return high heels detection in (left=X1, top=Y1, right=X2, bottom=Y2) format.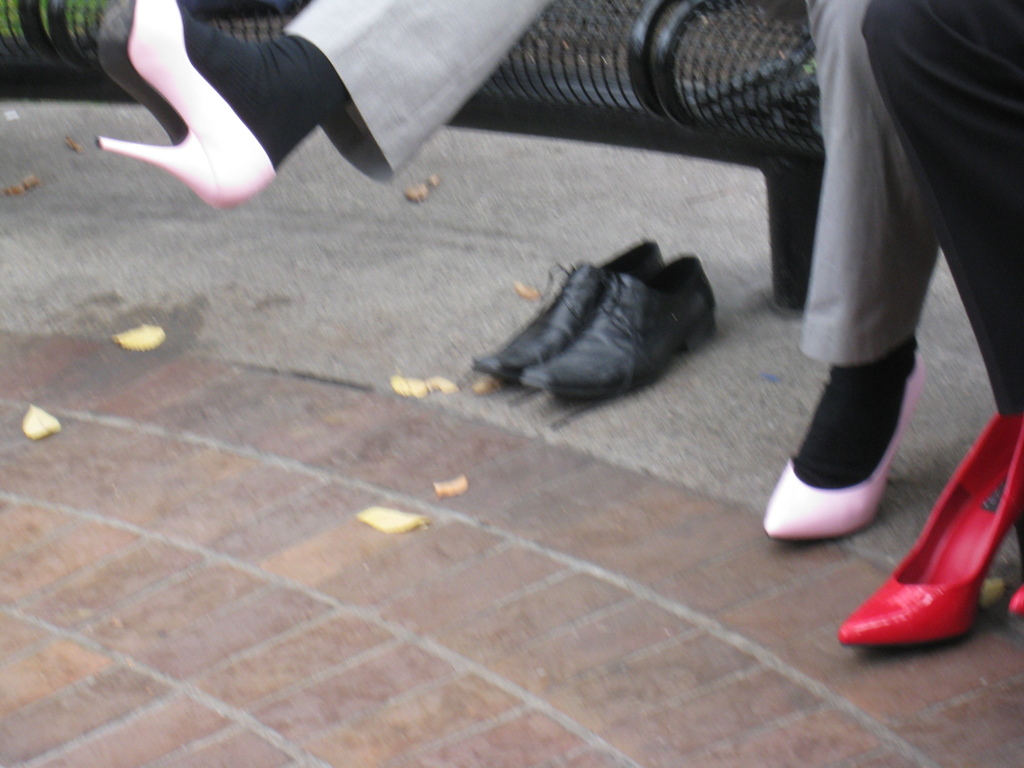
(left=837, top=419, right=1023, bottom=647).
